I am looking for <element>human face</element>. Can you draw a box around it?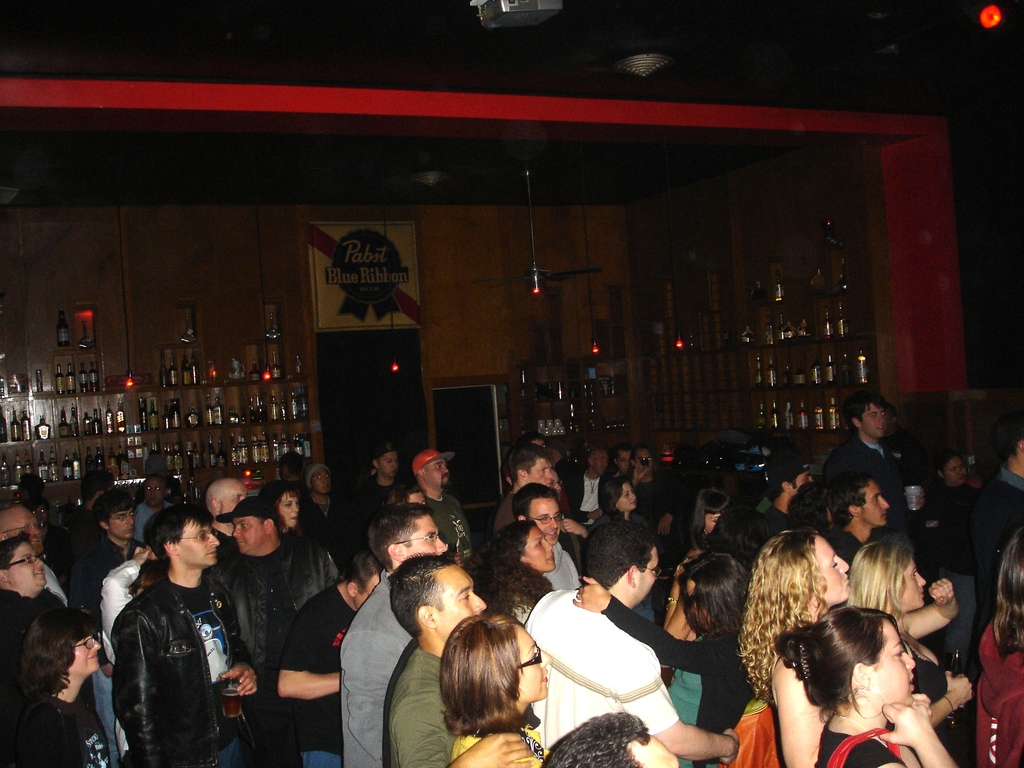
Sure, the bounding box is bbox=[634, 544, 659, 604].
